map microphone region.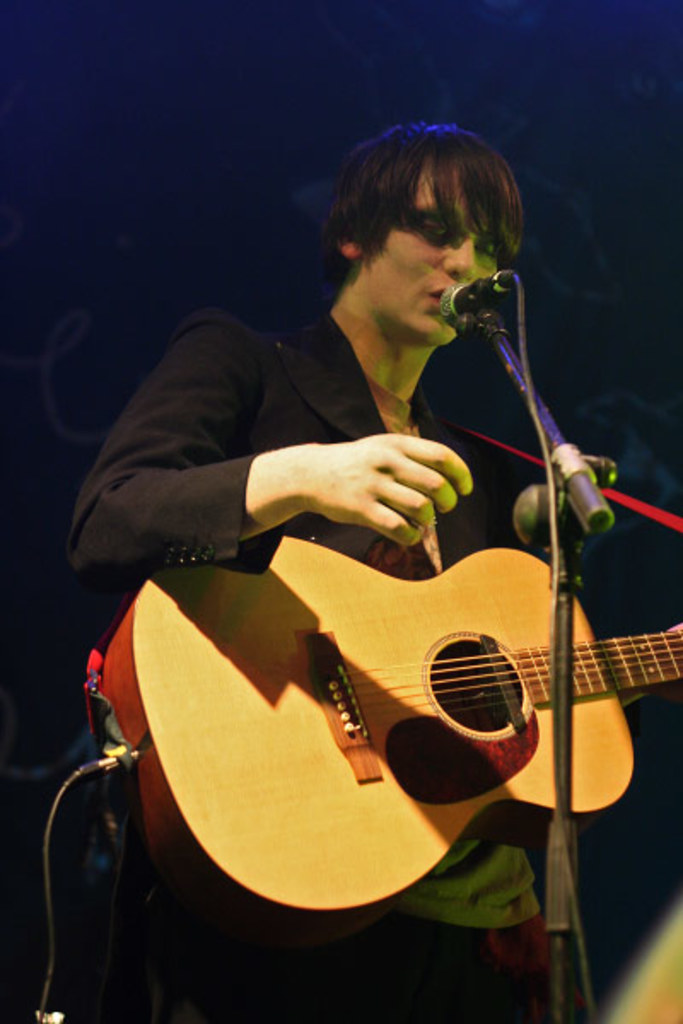
Mapped to 439 263 534 353.
